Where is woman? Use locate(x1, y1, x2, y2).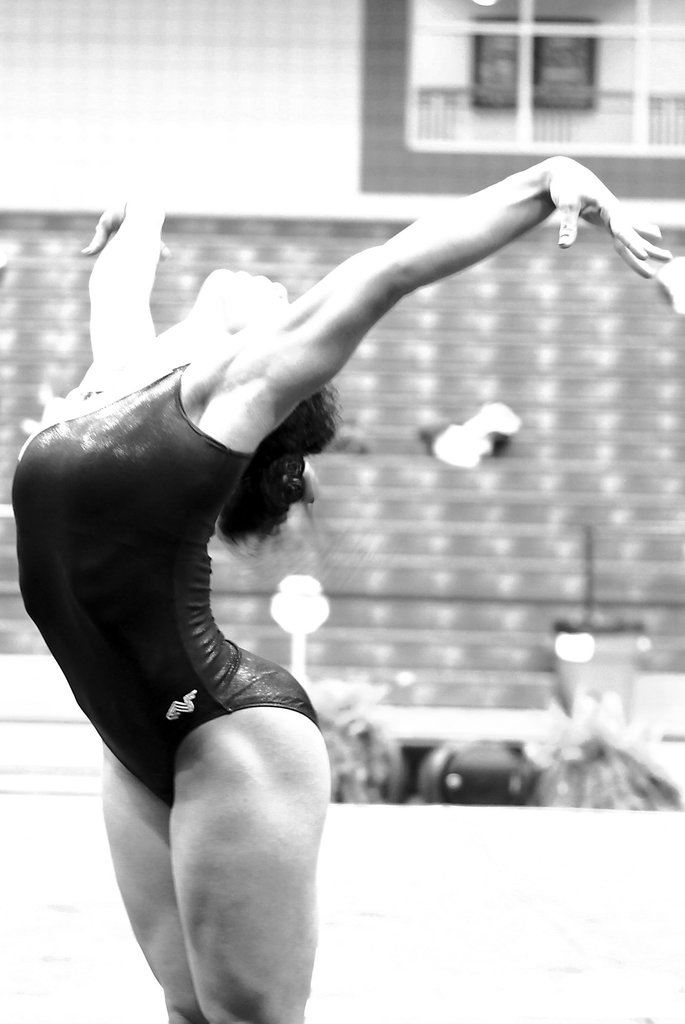
locate(42, 106, 582, 949).
